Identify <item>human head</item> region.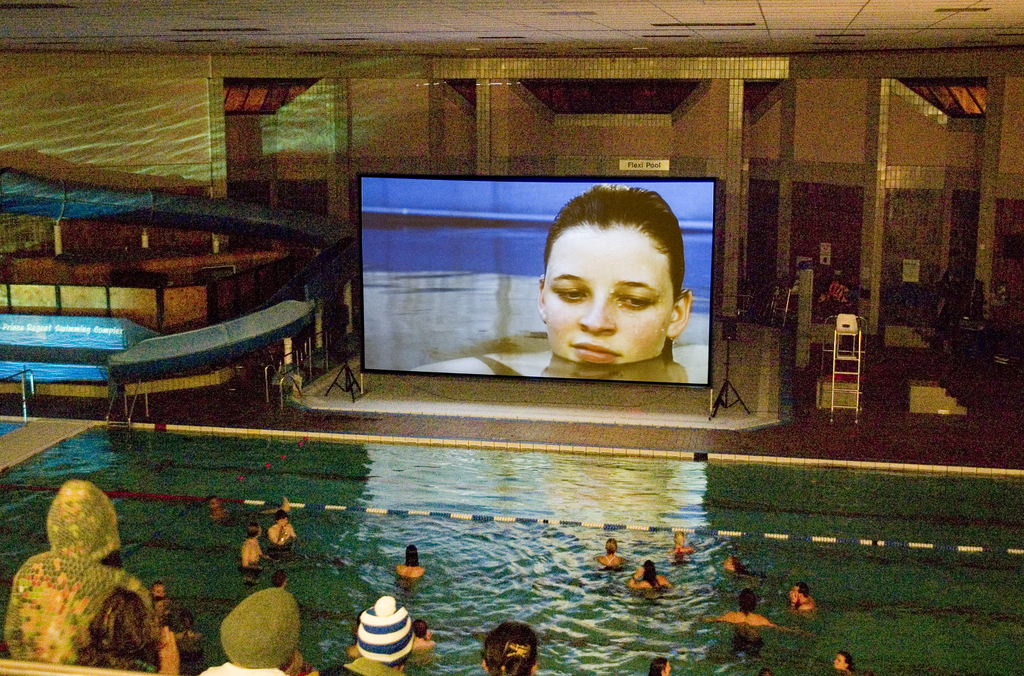
Region: bbox=(671, 527, 686, 547).
